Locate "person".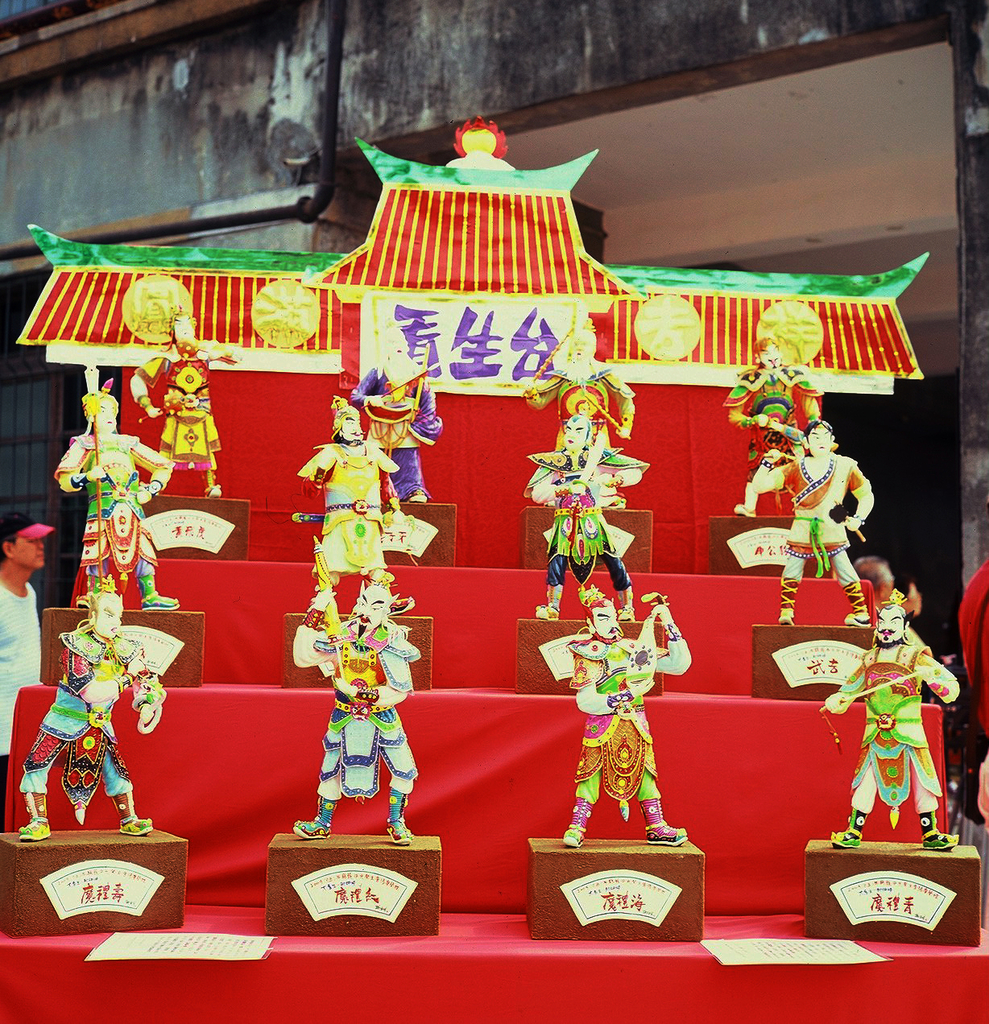
Bounding box: [0,508,48,836].
